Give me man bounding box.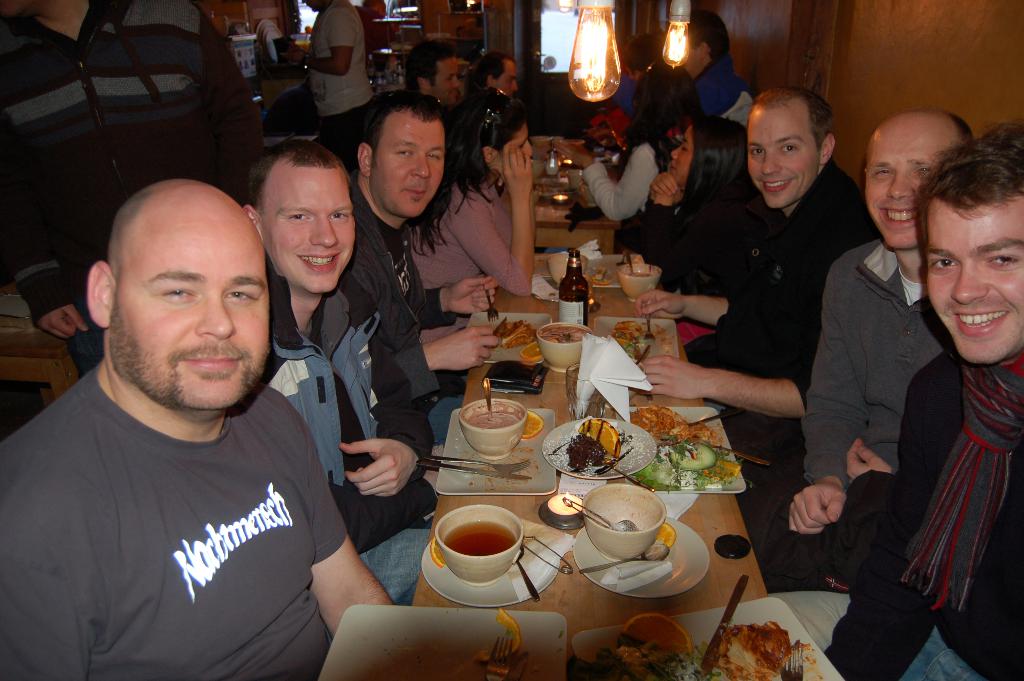
{"x1": 287, "y1": 0, "x2": 376, "y2": 160}.
